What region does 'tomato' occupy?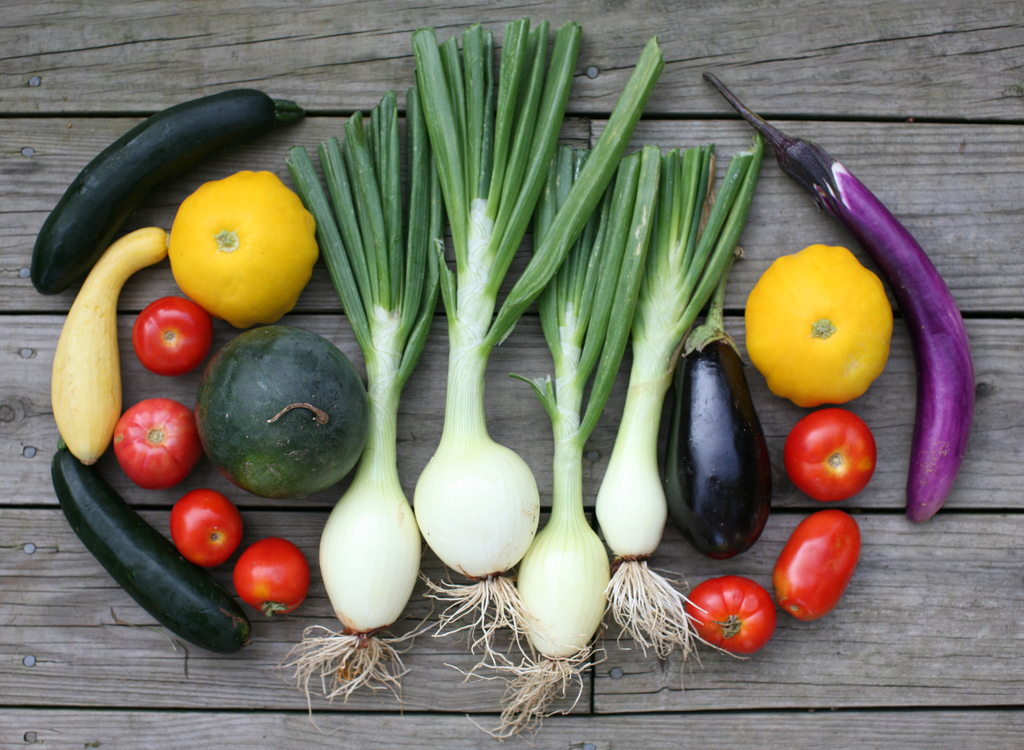
113, 399, 195, 482.
